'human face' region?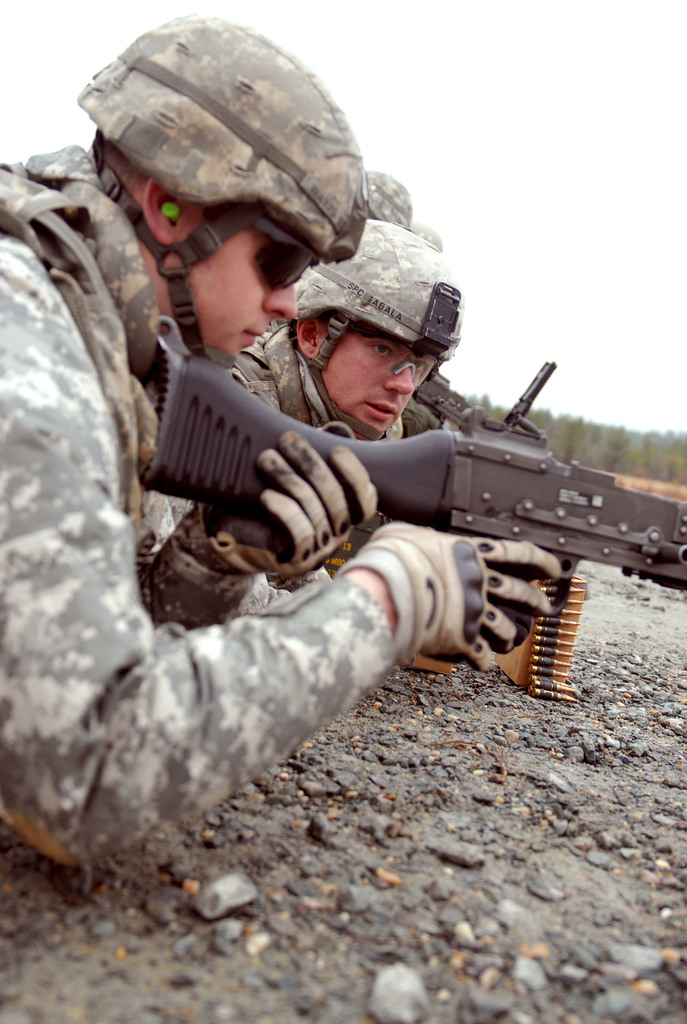
[186,230,296,351]
